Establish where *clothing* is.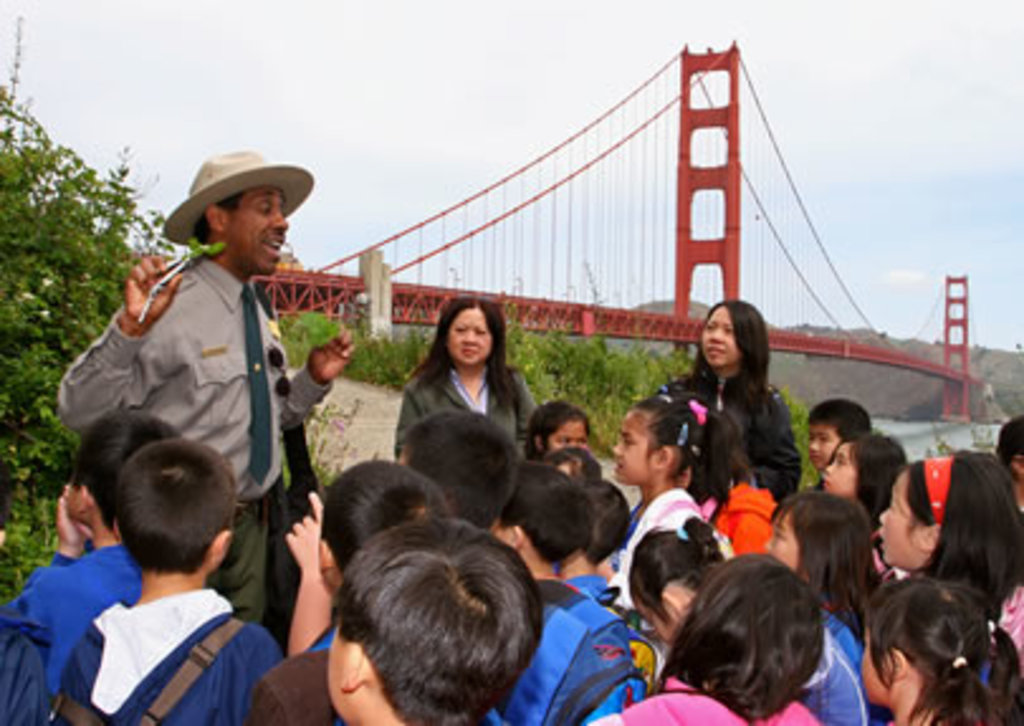
Established at [x1=566, y1=569, x2=614, y2=605].
